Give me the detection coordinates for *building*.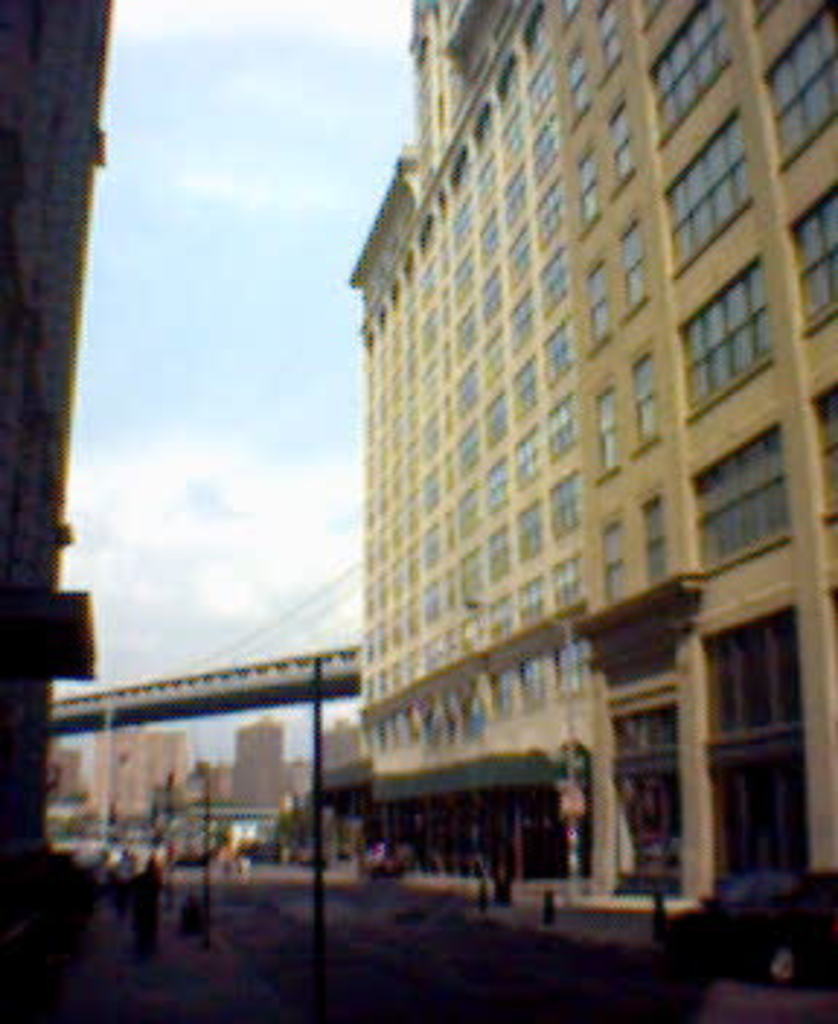
box(227, 719, 288, 820).
